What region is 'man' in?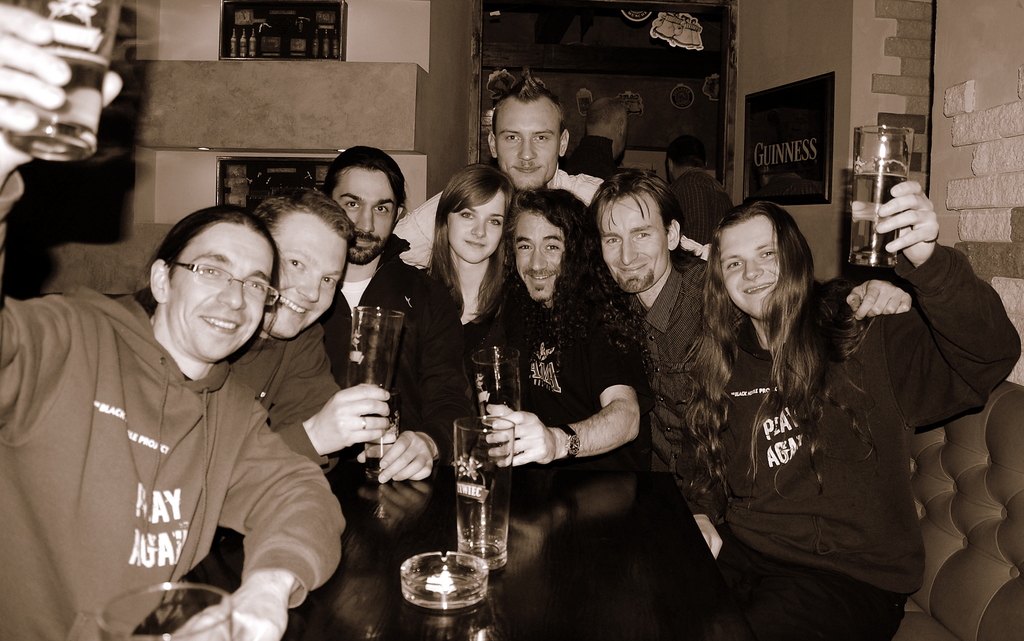
region(382, 74, 608, 344).
